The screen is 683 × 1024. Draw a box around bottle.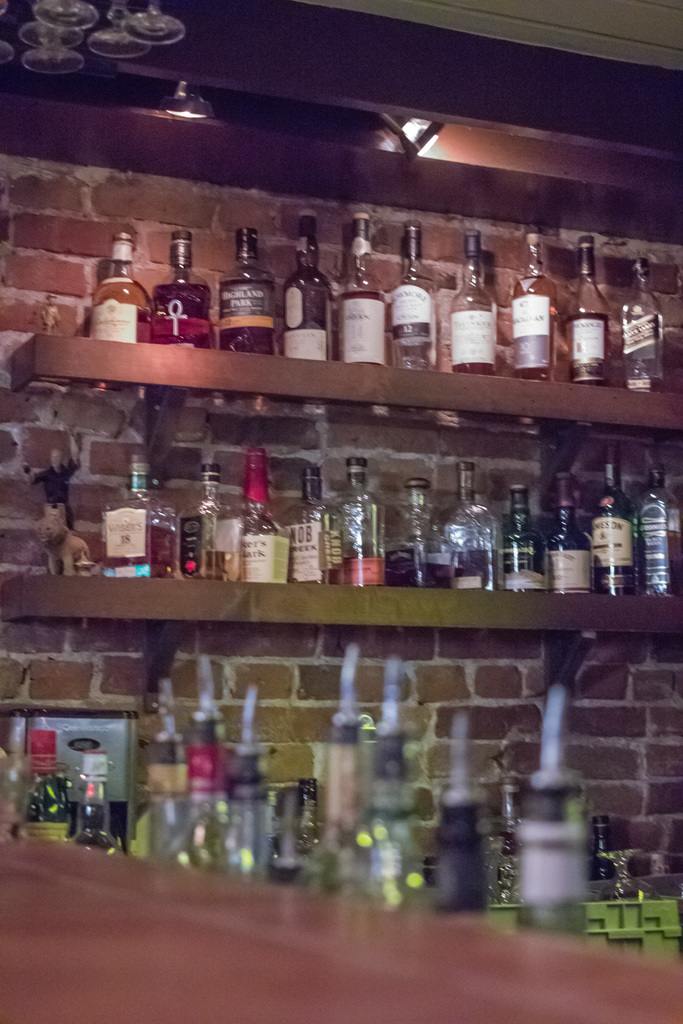
(left=329, top=722, right=419, bottom=916).
